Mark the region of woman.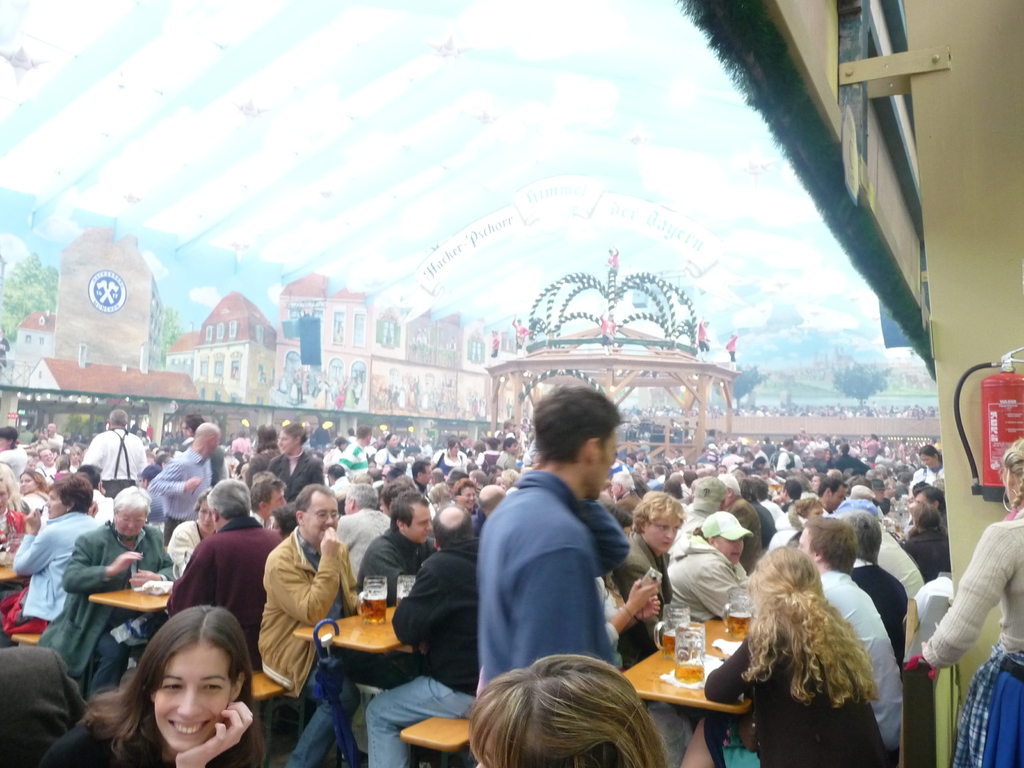
Region: pyautogui.locateOnScreen(0, 461, 30, 554).
